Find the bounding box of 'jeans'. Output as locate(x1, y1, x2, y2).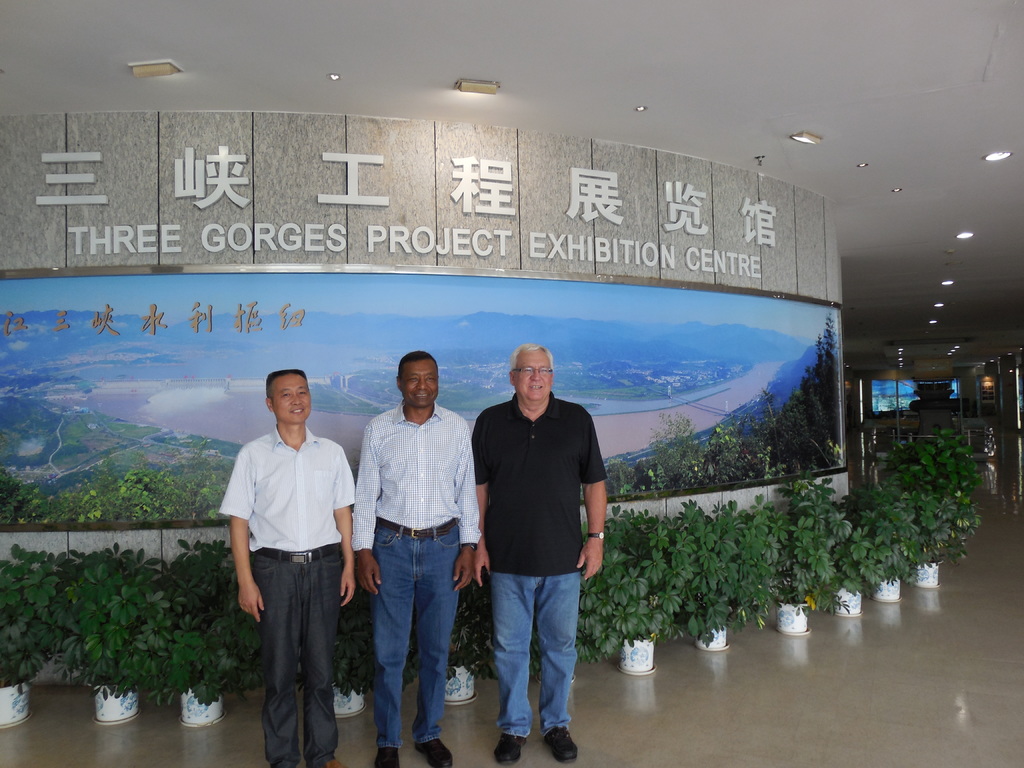
locate(356, 525, 457, 746).
